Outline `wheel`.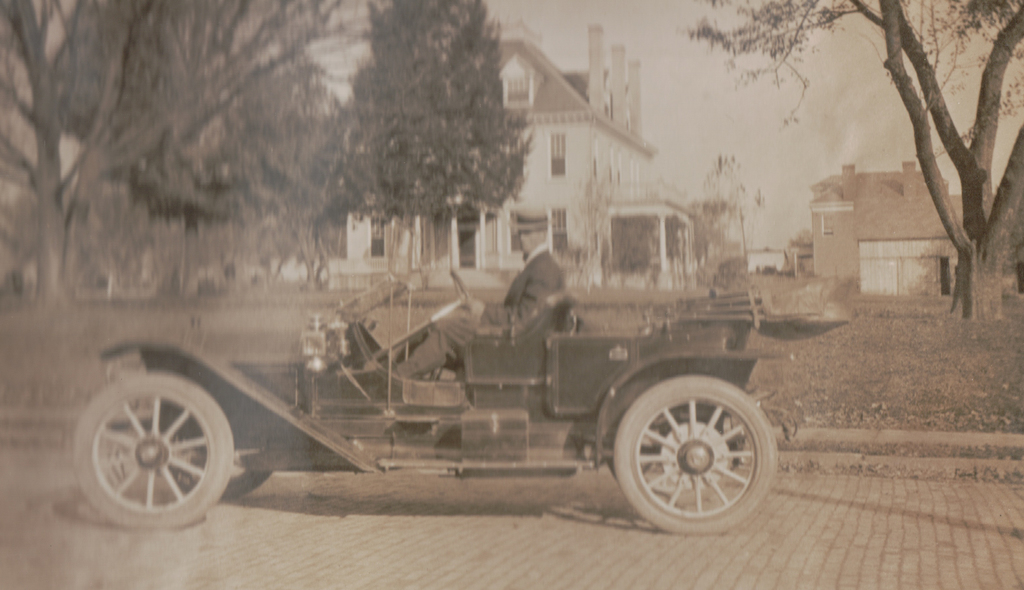
Outline: {"x1": 64, "y1": 368, "x2": 234, "y2": 541}.
